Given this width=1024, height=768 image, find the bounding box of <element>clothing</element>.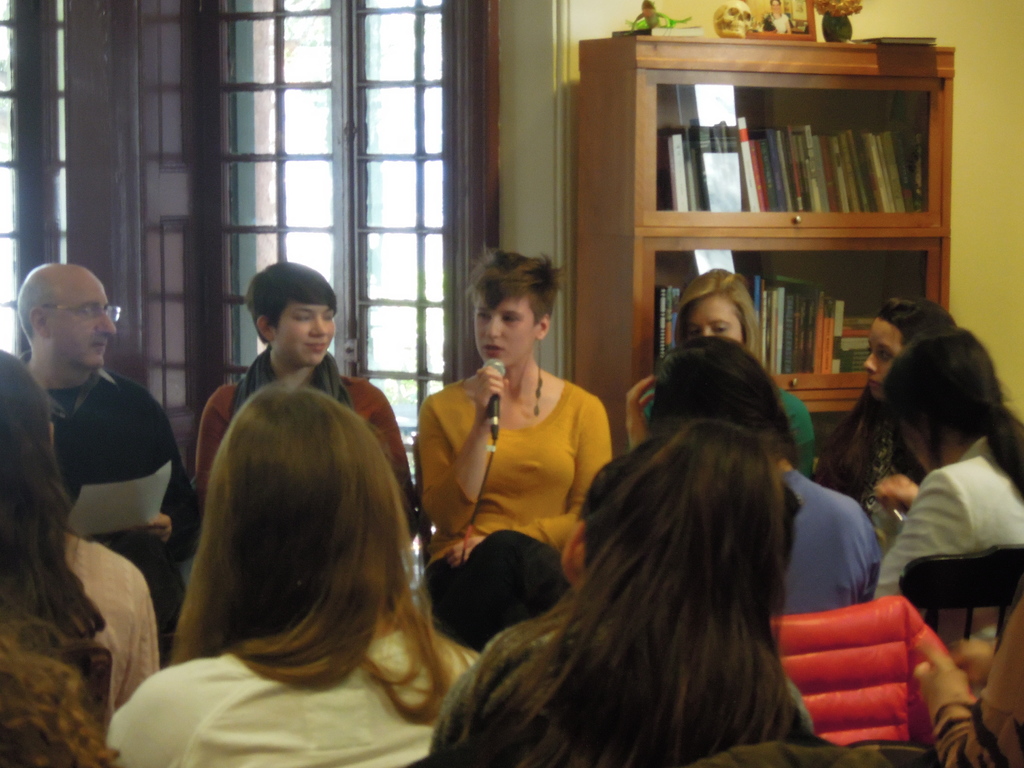
{"x1": 417, "y1": 380, "x2": 610, "y2": 651}.
